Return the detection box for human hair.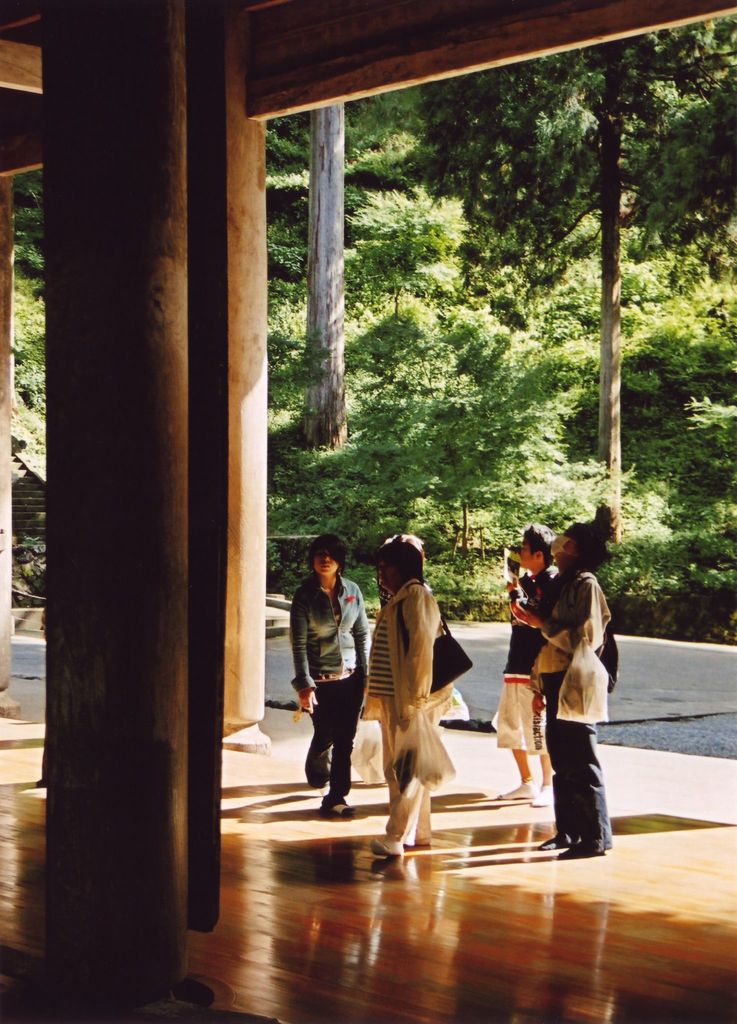
<box>310,534,350,593</box>.
